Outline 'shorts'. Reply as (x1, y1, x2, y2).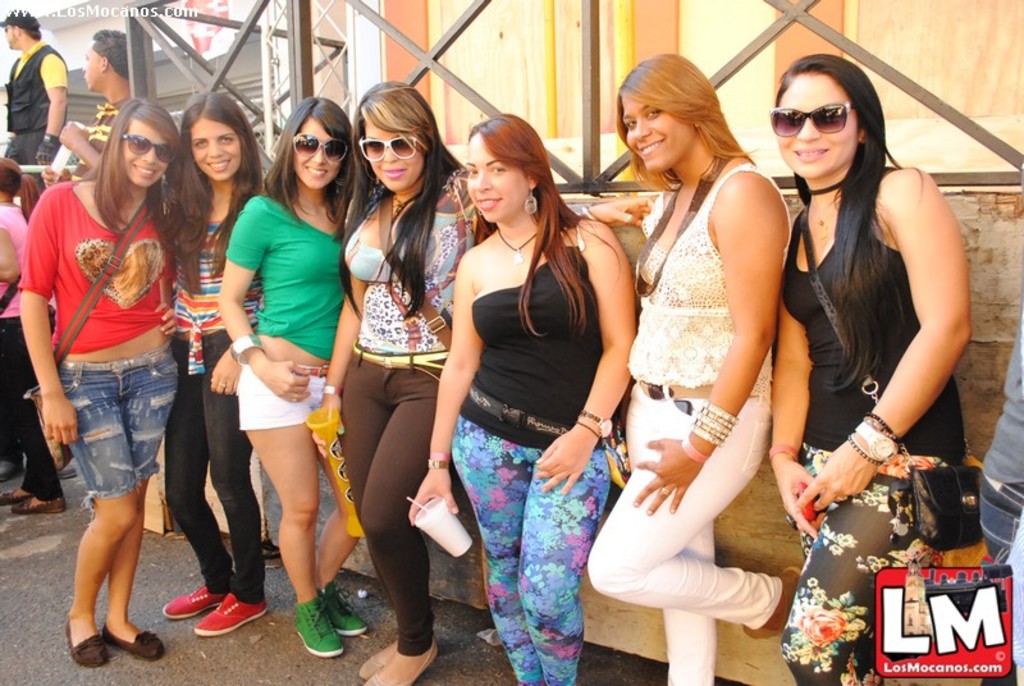
(50, 360, 187, 529).
